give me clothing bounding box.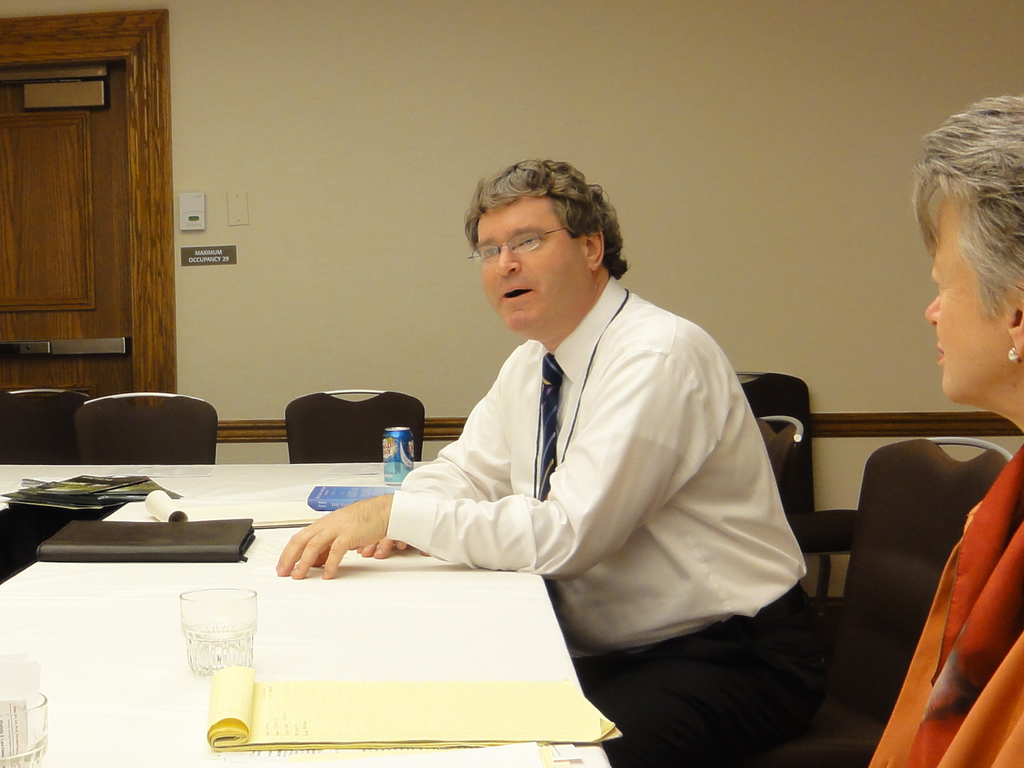
(867, 444, 1023, 767).
